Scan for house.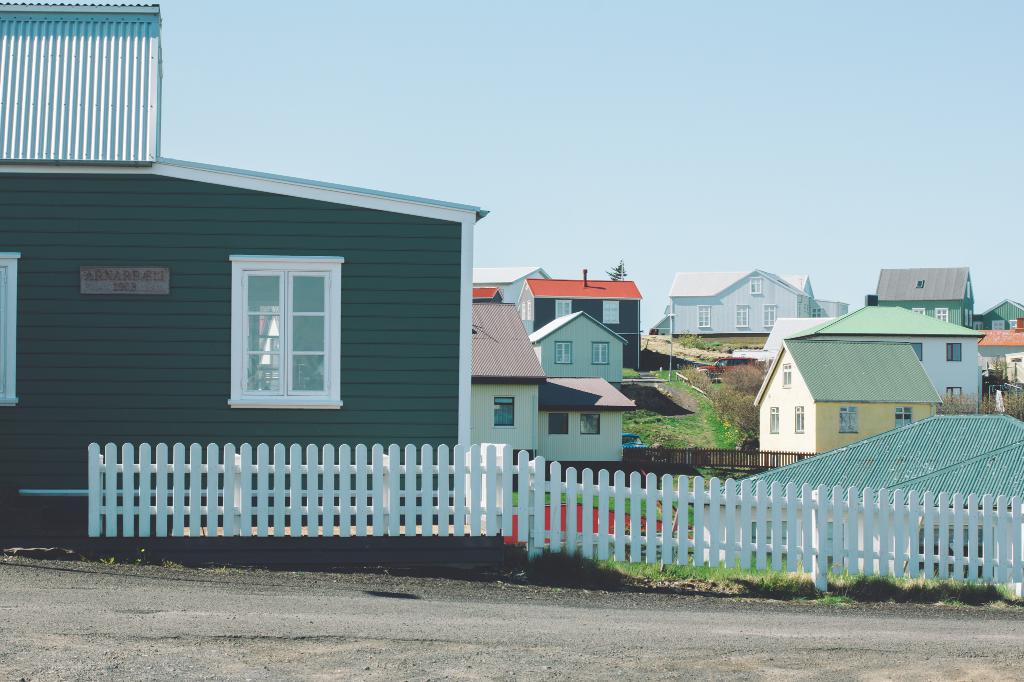
Scan result: <bbox>979, 296, 1023, 335</bbox>.
